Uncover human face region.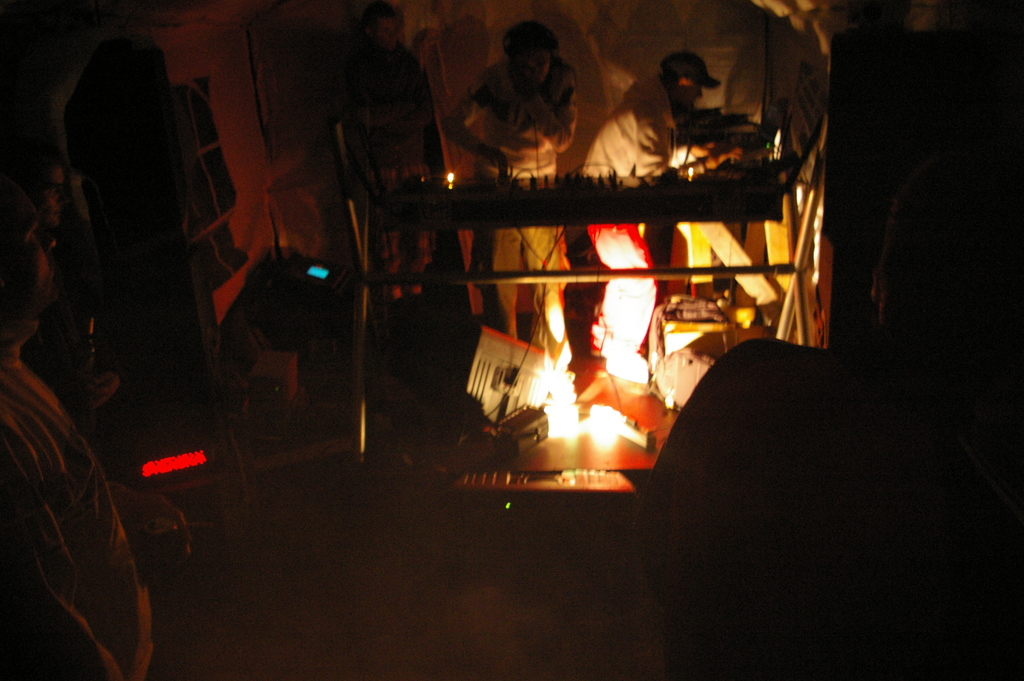
Uncovered: (left=519, top=50, right=550, bottom=88).
